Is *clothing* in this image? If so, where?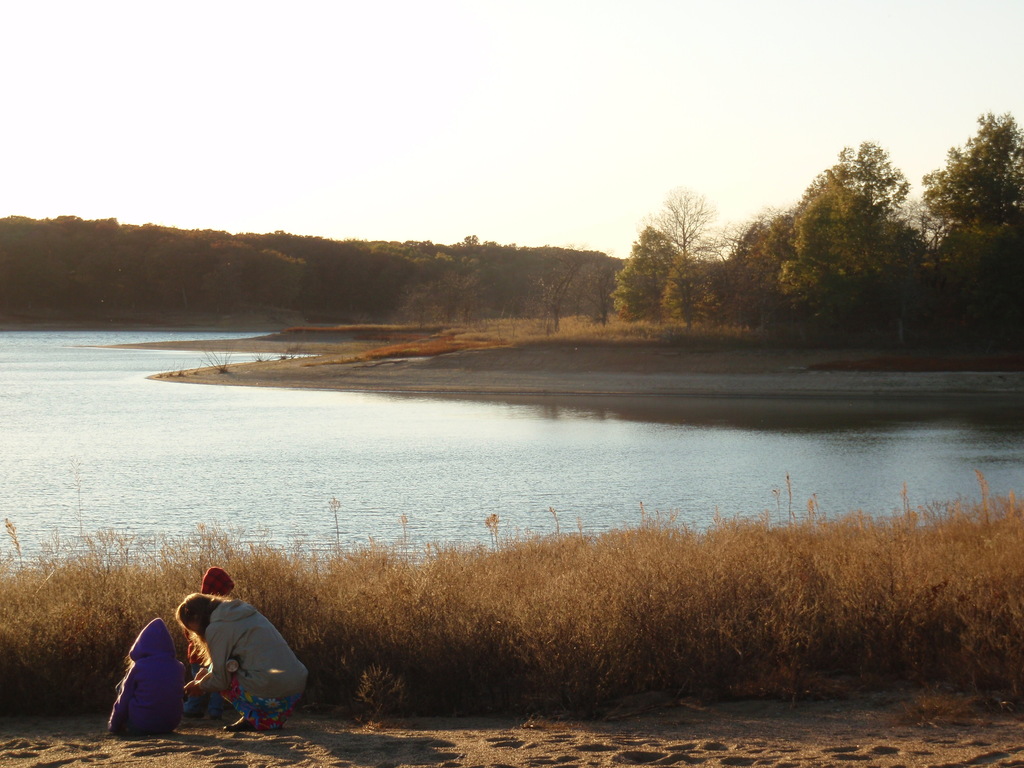
Yes, at [left=102, top=616, right=199, bottom=732].
